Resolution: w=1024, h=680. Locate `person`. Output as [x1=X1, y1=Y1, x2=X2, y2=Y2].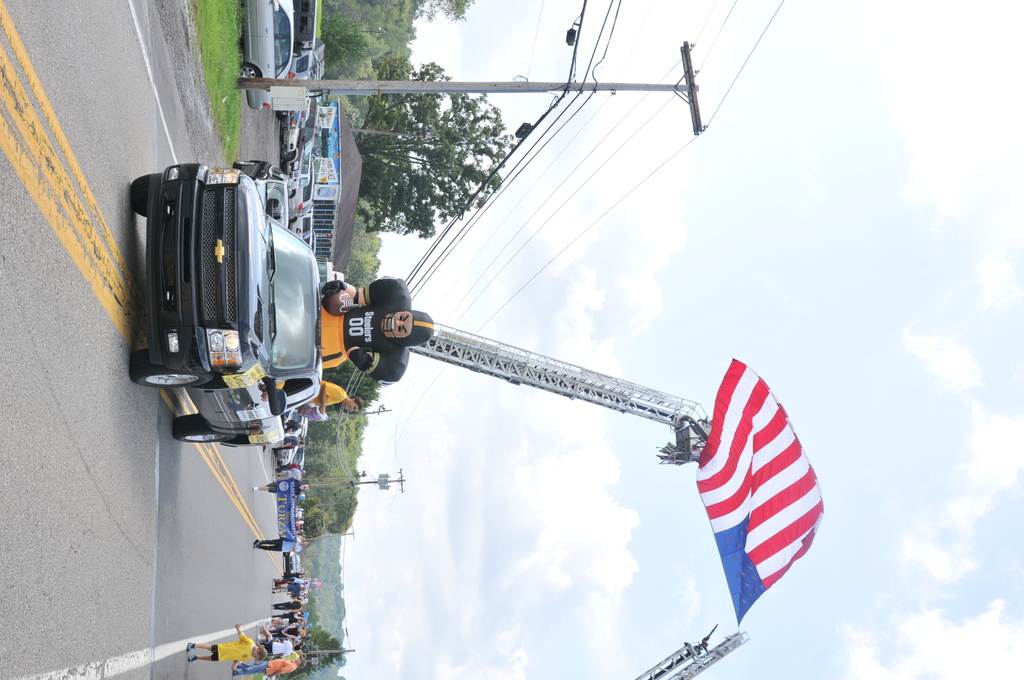
[x1=262, y1=644, x2=298, y2=655].
